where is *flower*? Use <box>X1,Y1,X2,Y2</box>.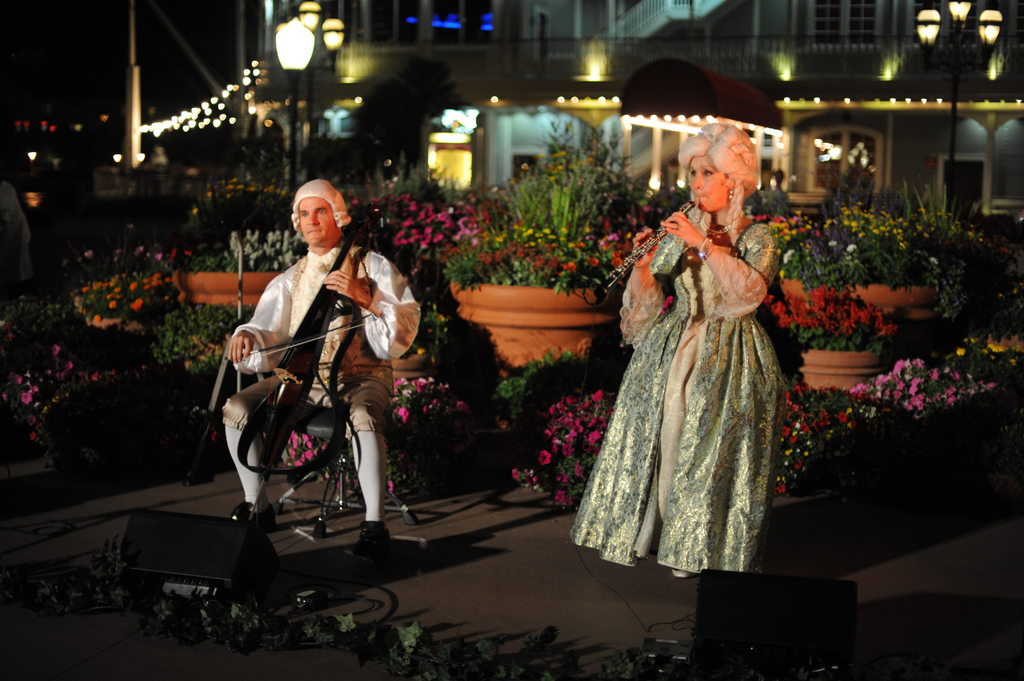
<box>529,449,552,461</box>.
